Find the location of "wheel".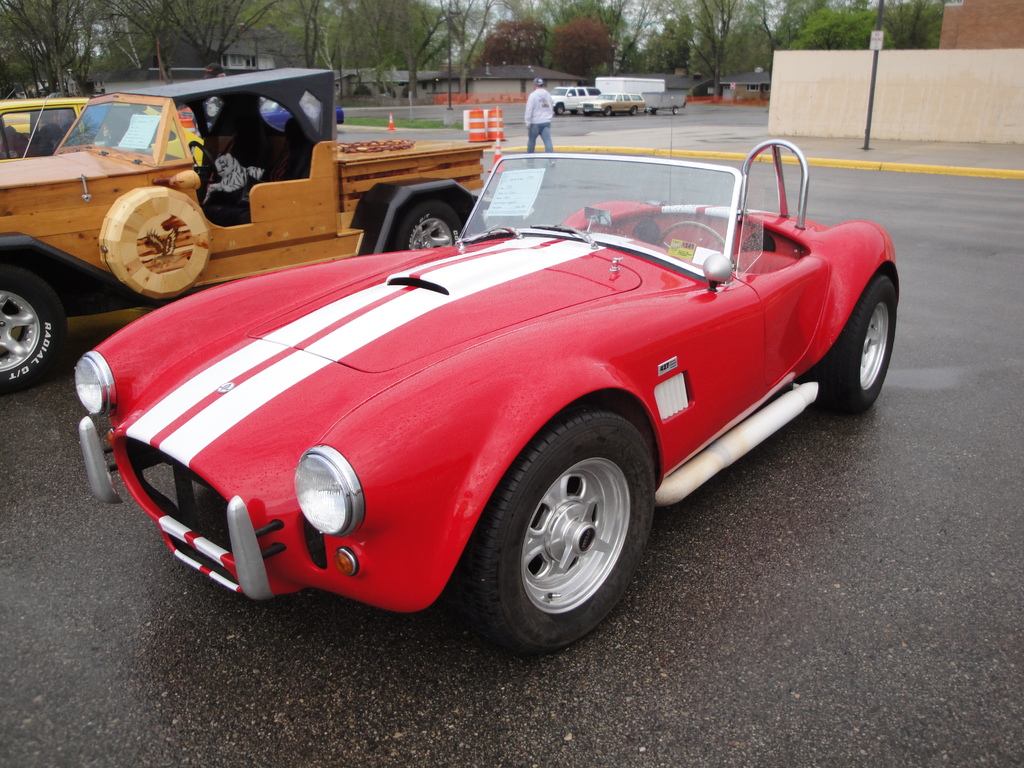
Location: detection(630, 106, 637, 116).
